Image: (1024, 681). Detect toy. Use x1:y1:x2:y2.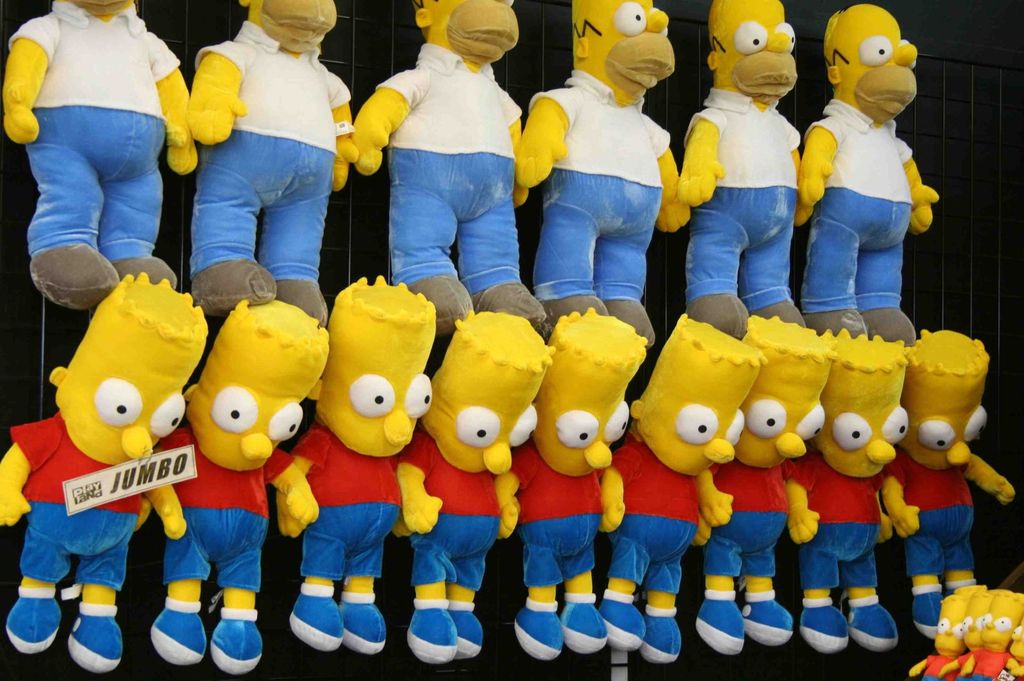
184:0:360:324.
